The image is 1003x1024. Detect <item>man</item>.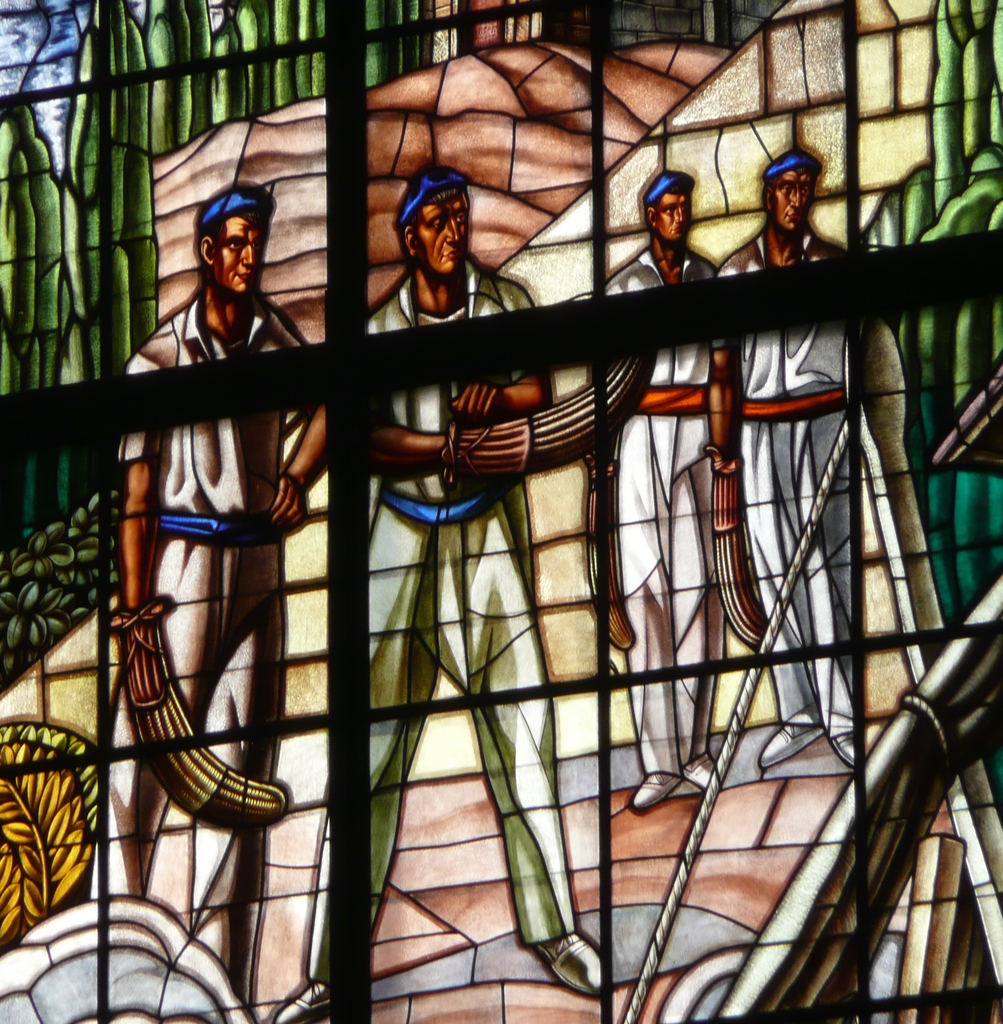
Detection: {"x1": 90, "y1": 193, "x2": 329, "y2": 1005}.
